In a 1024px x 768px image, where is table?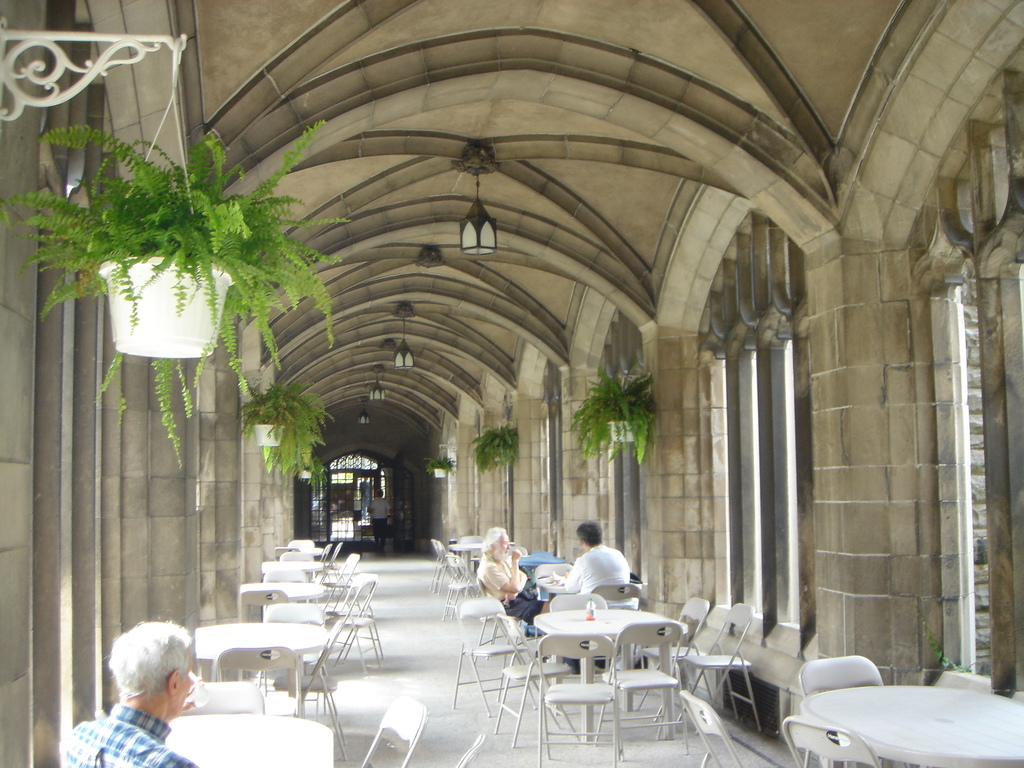
bbox(484, 598, 694, 728).
